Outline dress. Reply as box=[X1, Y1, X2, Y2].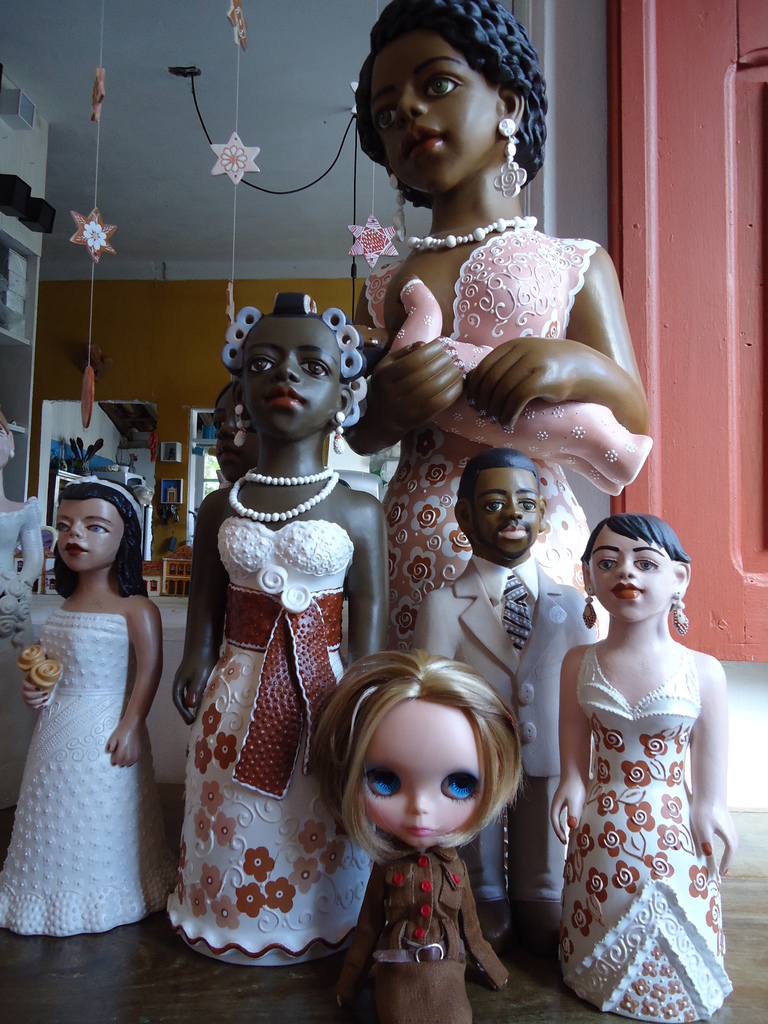
box=[351, 227, 602, 650].
